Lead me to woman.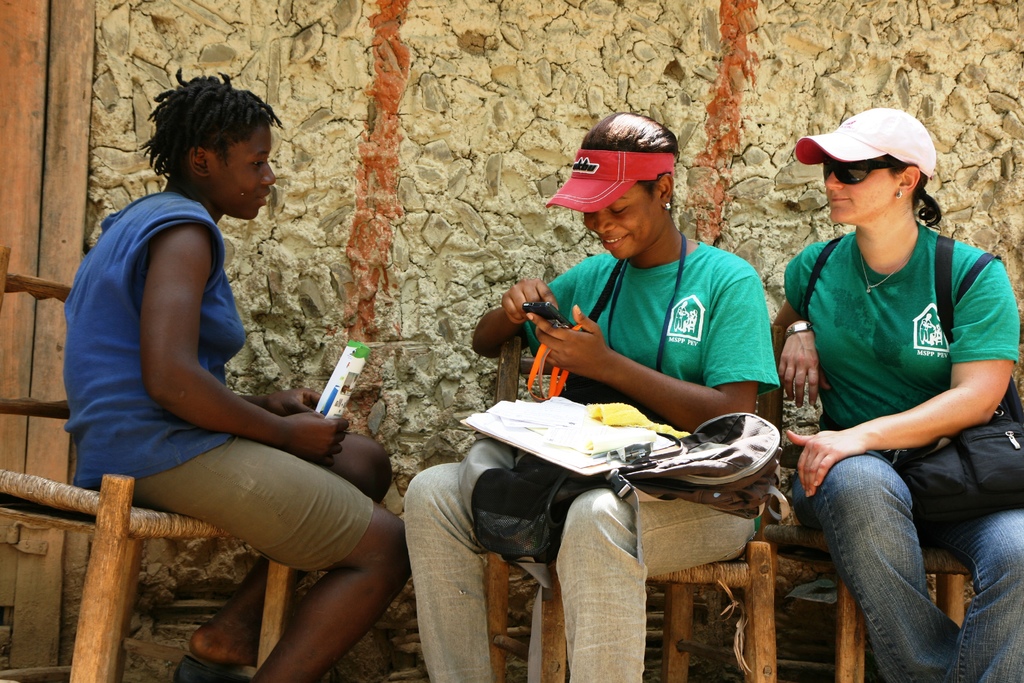
Lead to select_region(63, 66, 392, 682).
